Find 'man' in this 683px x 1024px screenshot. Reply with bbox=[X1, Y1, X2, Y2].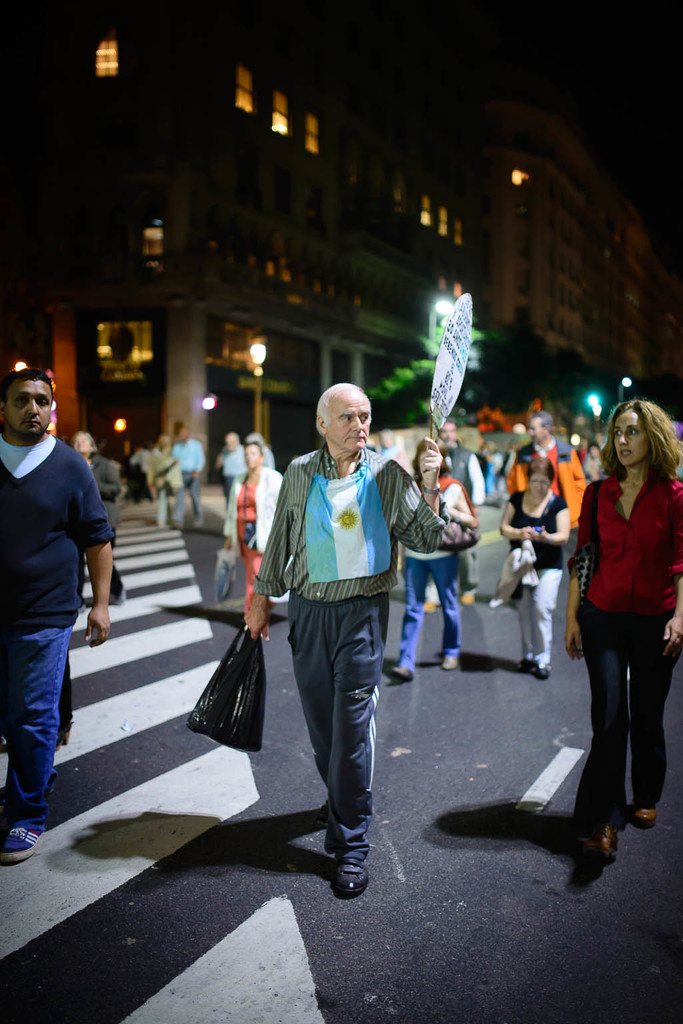
bbox=[235, 399, 445, 871].
